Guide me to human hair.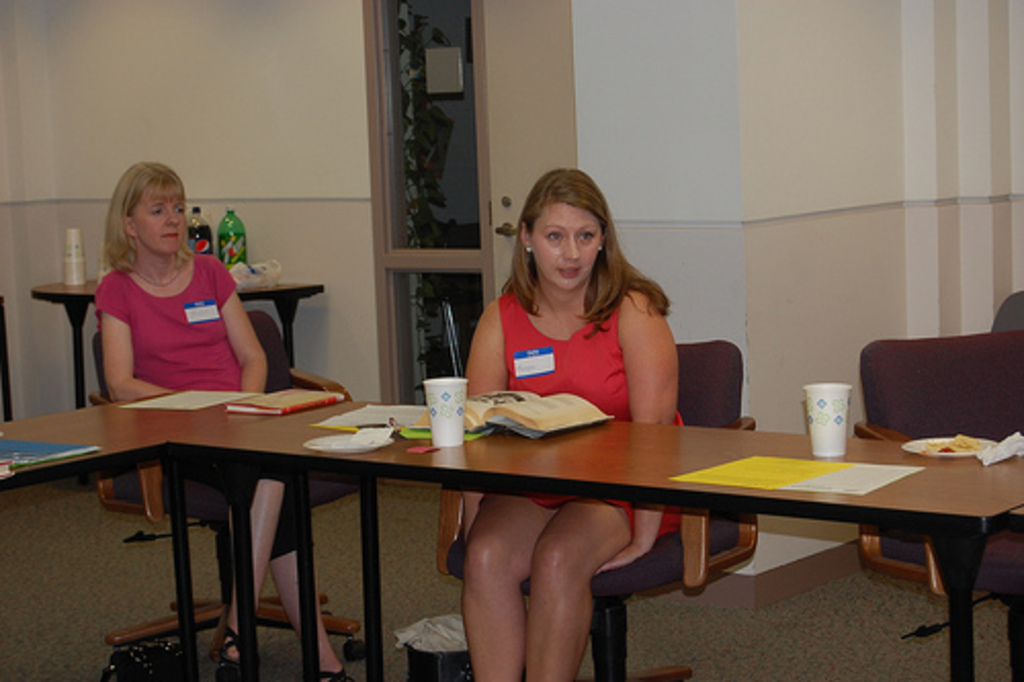
Guidance: left=506, top=168, right=629, bottom=334.
